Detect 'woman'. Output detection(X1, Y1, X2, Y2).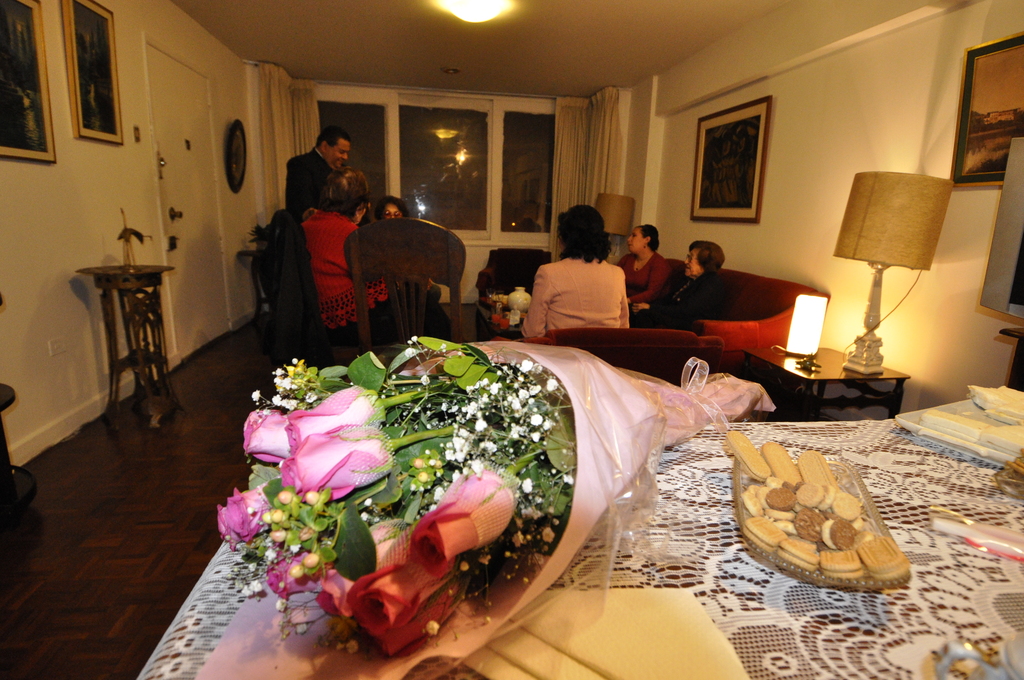
detection(634, 241, 725, 328).
